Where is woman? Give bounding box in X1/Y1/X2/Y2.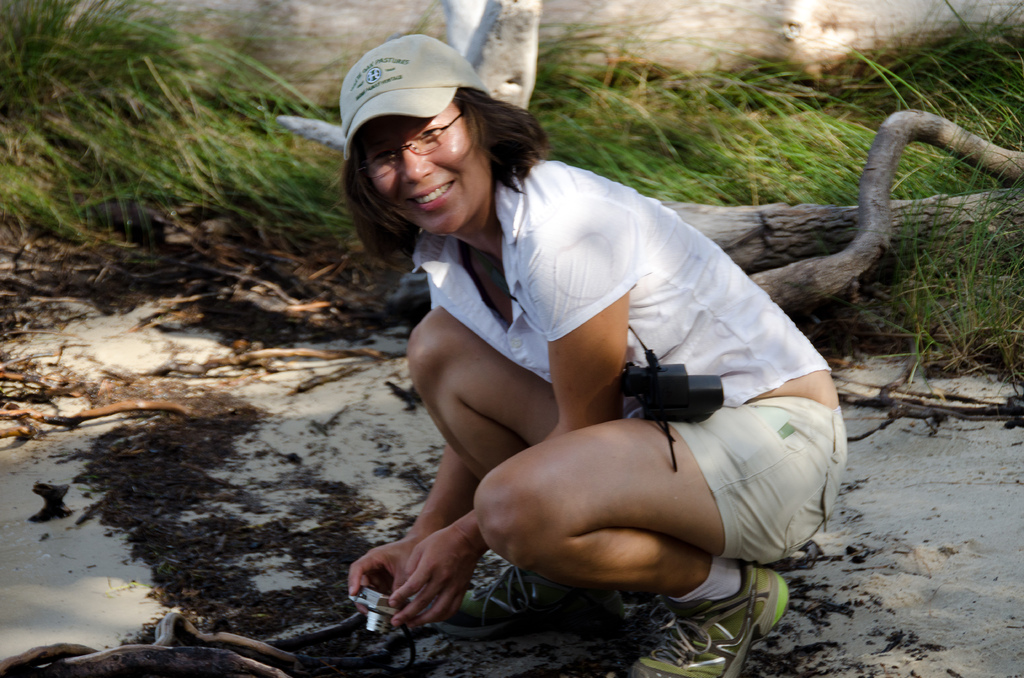
332/29/844/677.
